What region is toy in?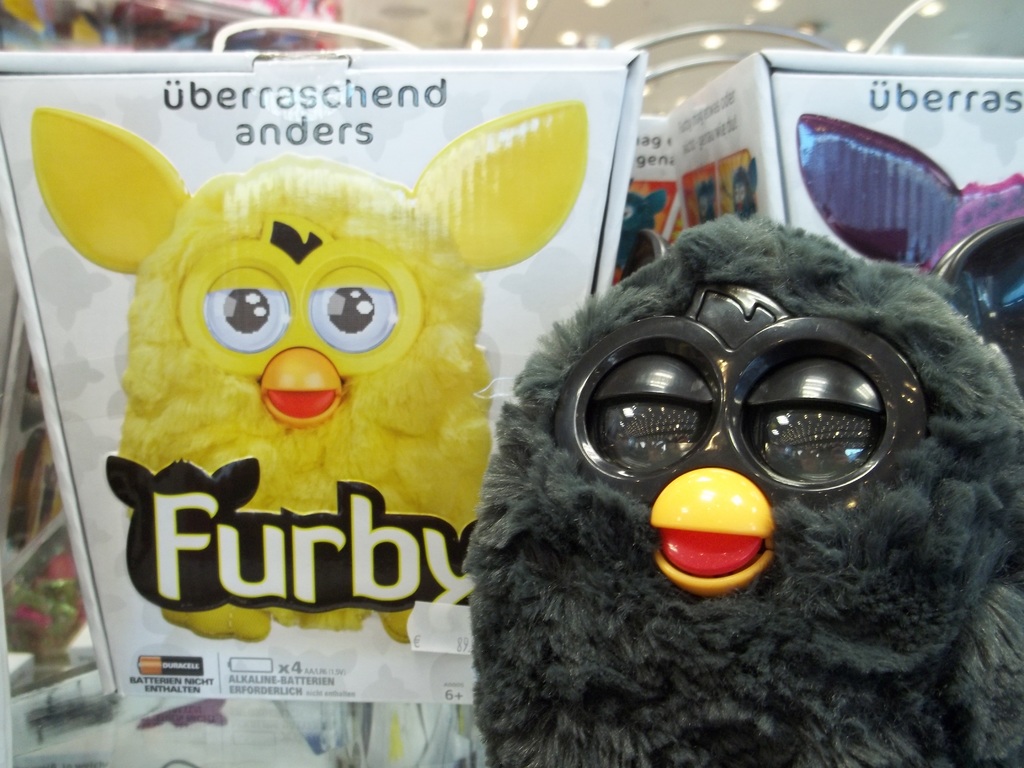
bbox(30, 103, 589, 644).
